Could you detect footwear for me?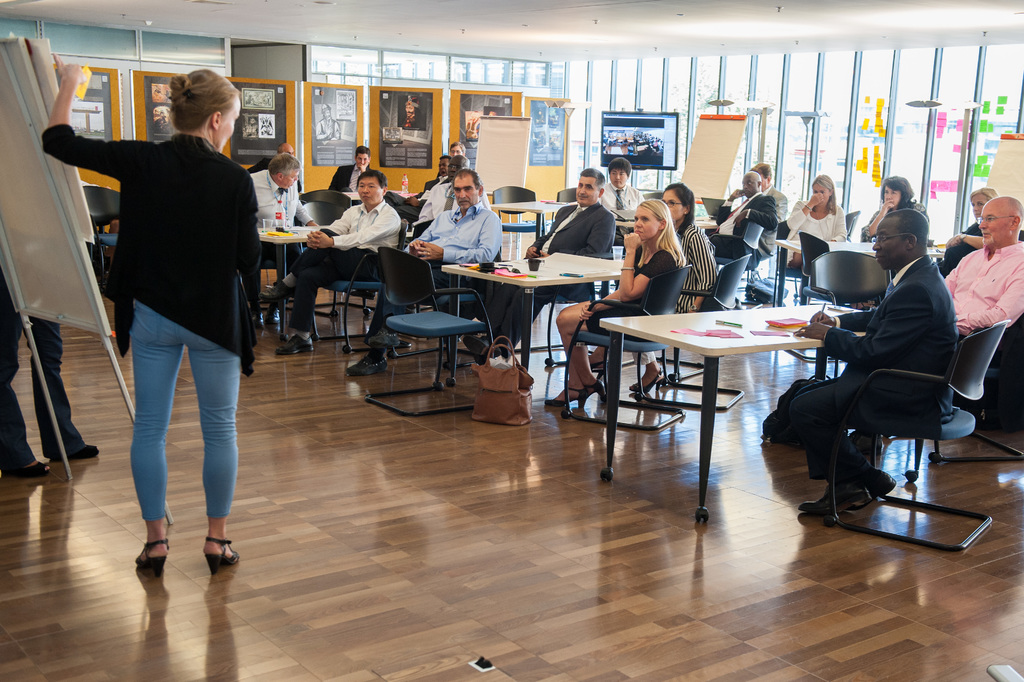
Detection result: box(354, 356, 390, 379).
